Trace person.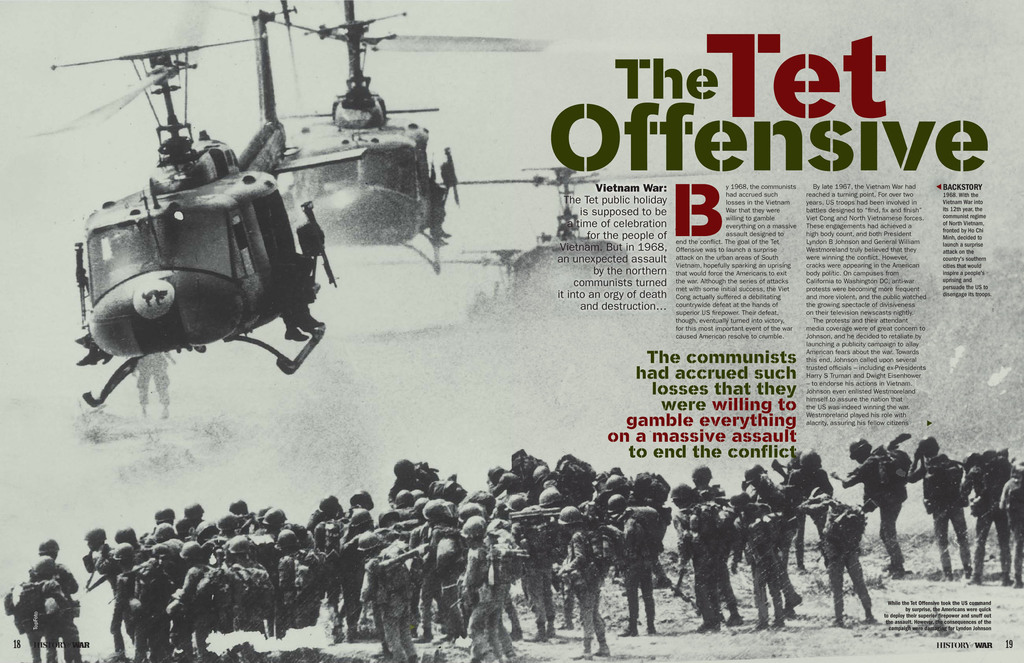
Traced to [x1=617, y1=504, x2=667, y2=634].
